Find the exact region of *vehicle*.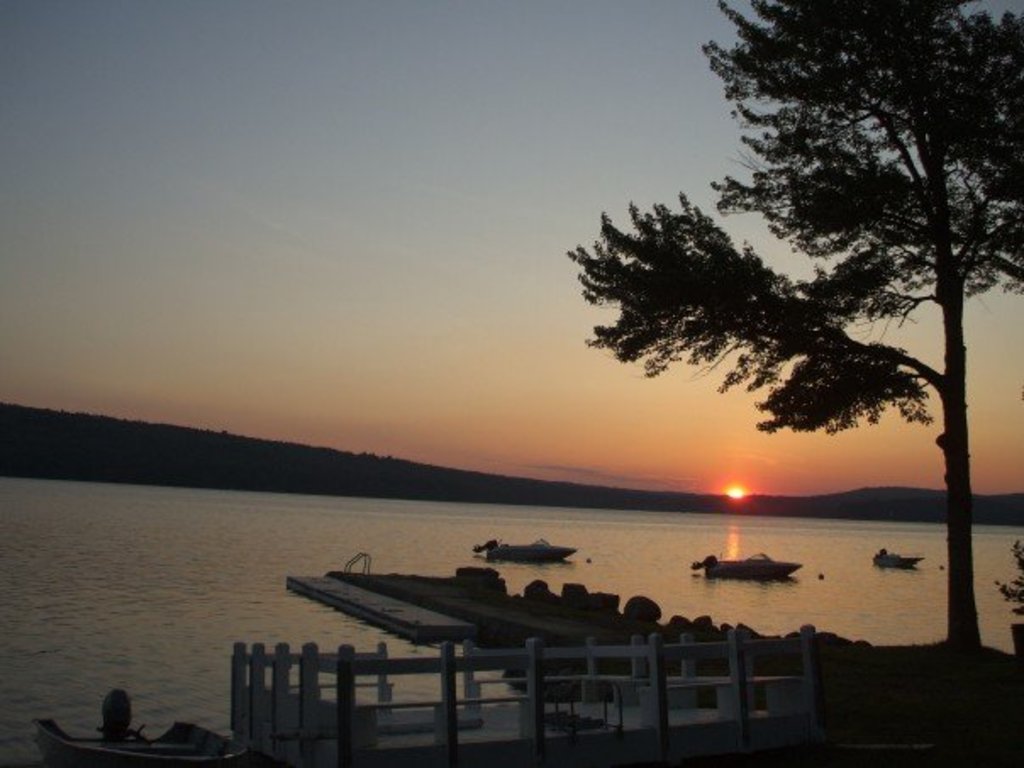
Exact region: bbox=[863, 553, 931, 573].
